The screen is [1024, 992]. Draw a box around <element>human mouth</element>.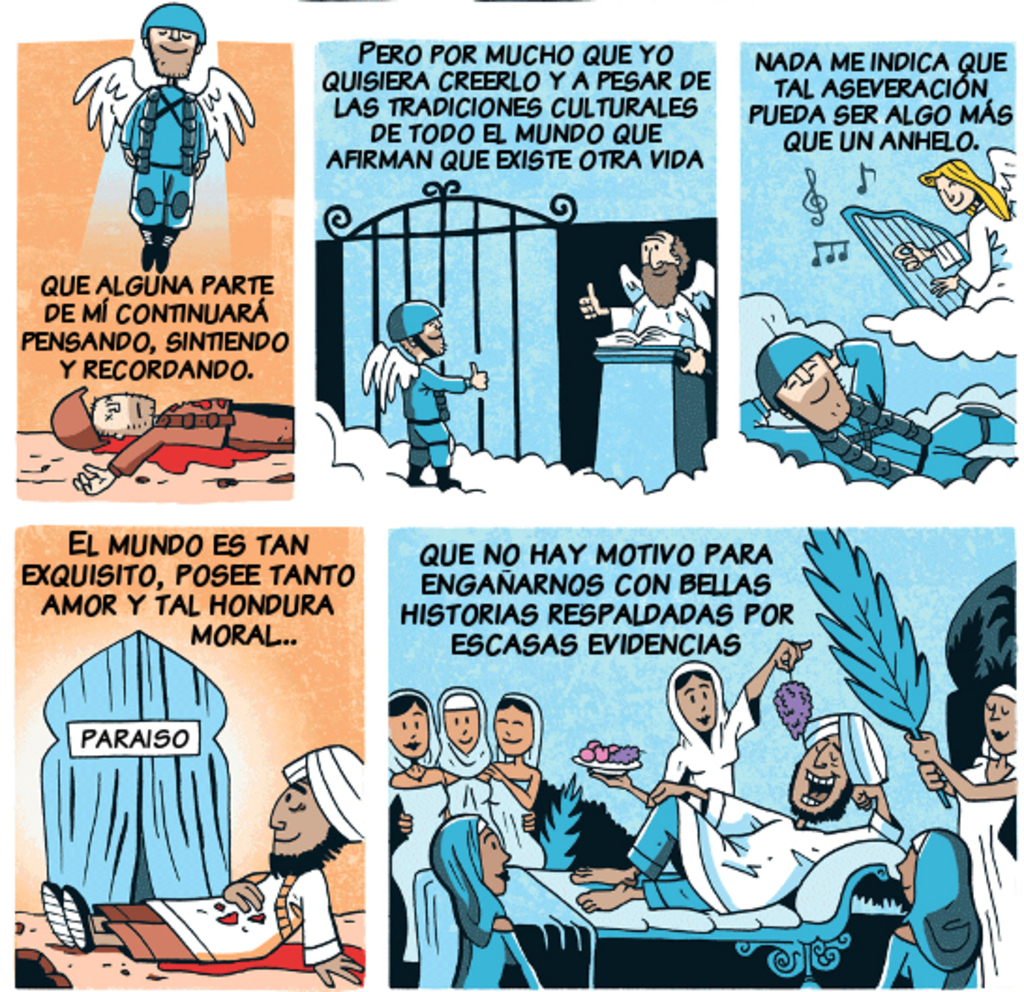
793 771 838 803.
